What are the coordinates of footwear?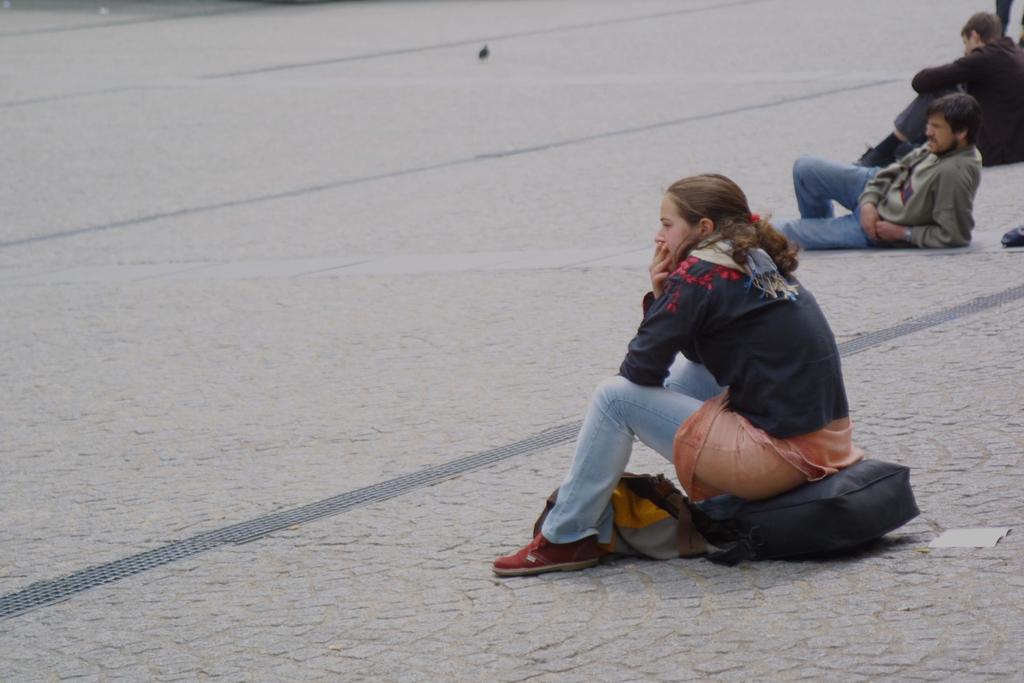
bbox=[850, 142, 892, 170].
